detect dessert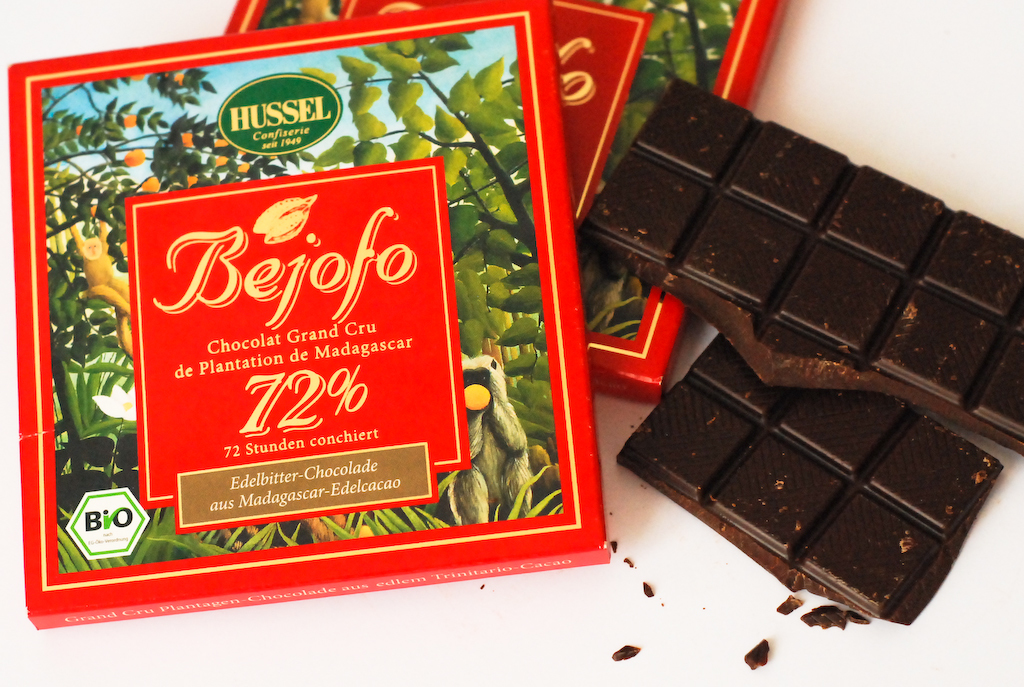
BBox(614, 330, 1010, 625)
